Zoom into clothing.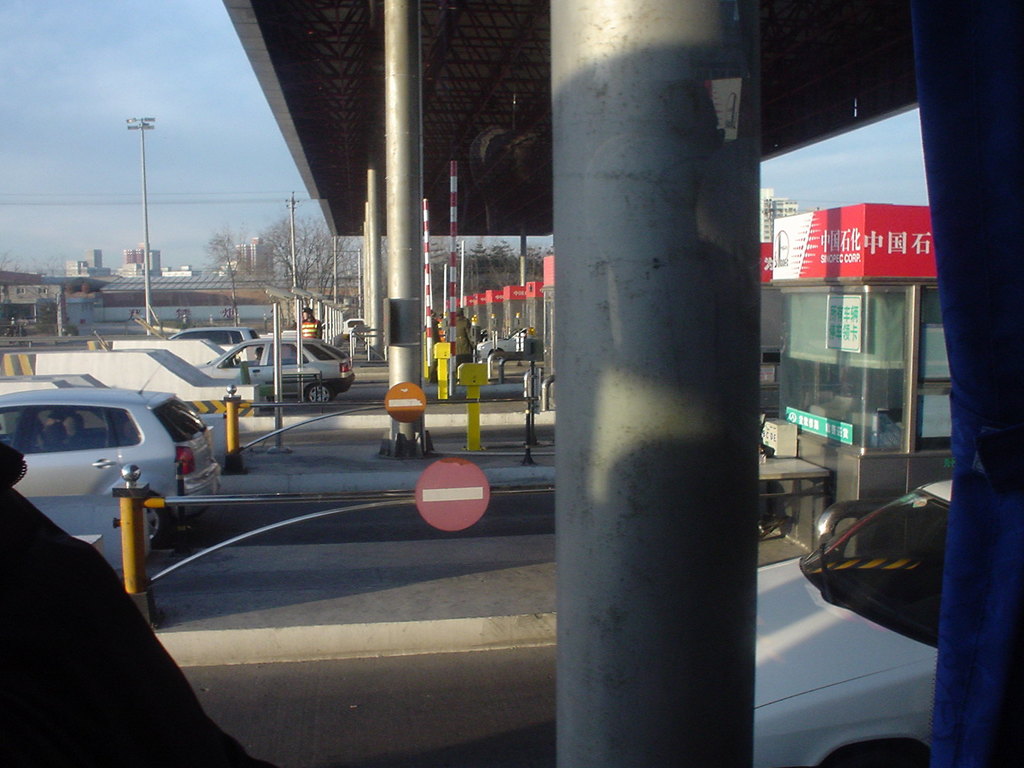
Zoom target: pyautogui.locateOnScreen(0, 441, 275, 767).
